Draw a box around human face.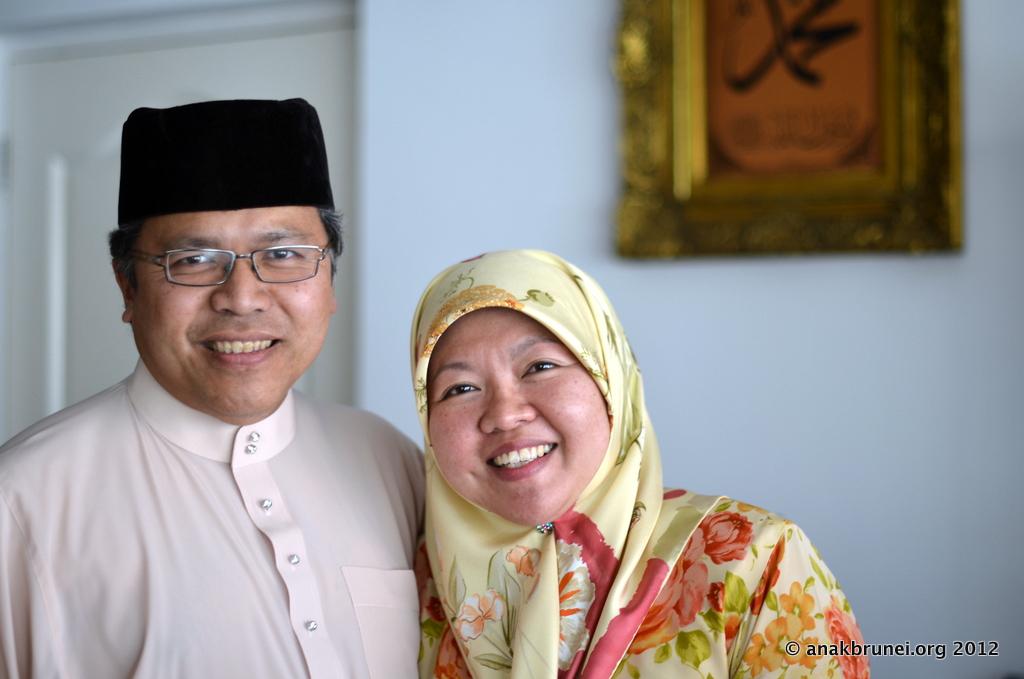
131, 206, 328, 421.
